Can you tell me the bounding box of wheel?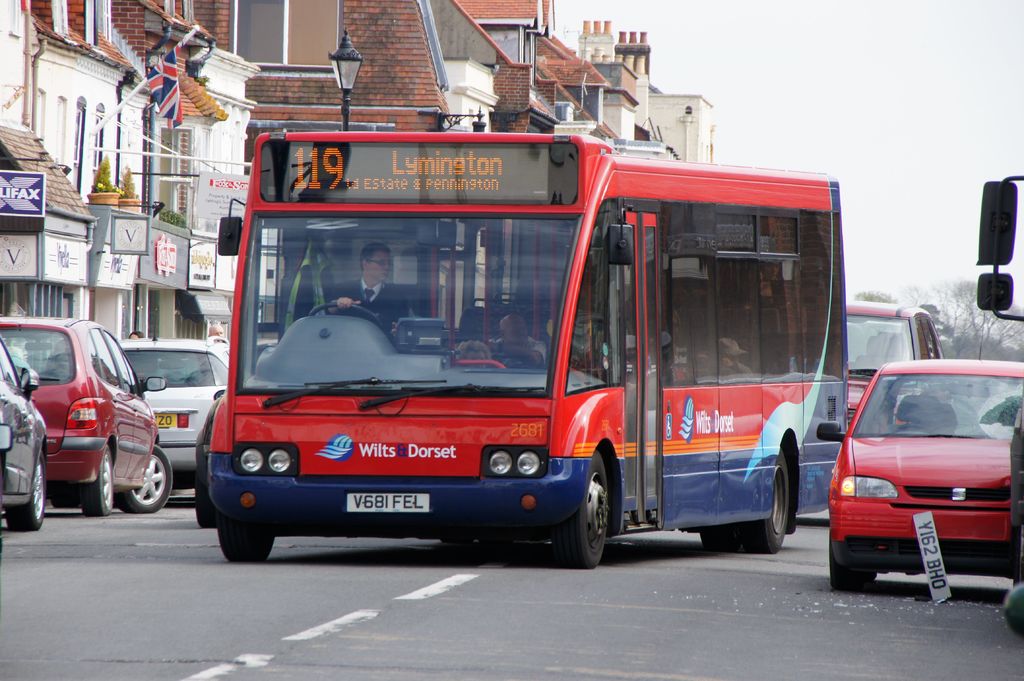
select_region(124, 444, 192, 518).
